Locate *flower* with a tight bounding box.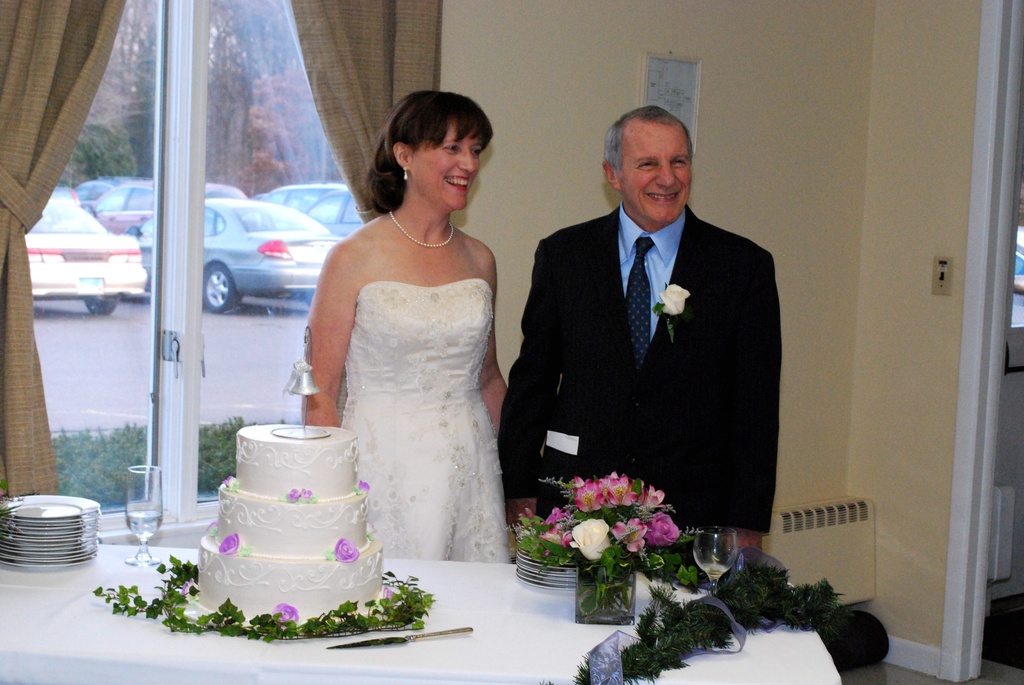
bbox=[284, 488, 313, 502].
